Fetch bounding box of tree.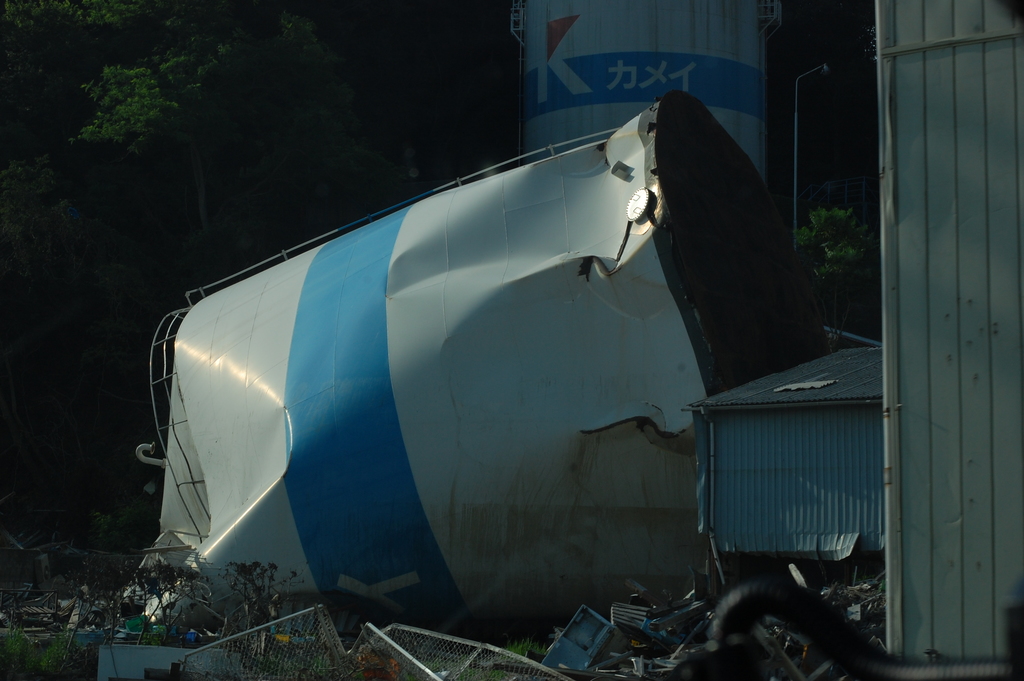
Bbox: box(767, 0, 884, 345).
